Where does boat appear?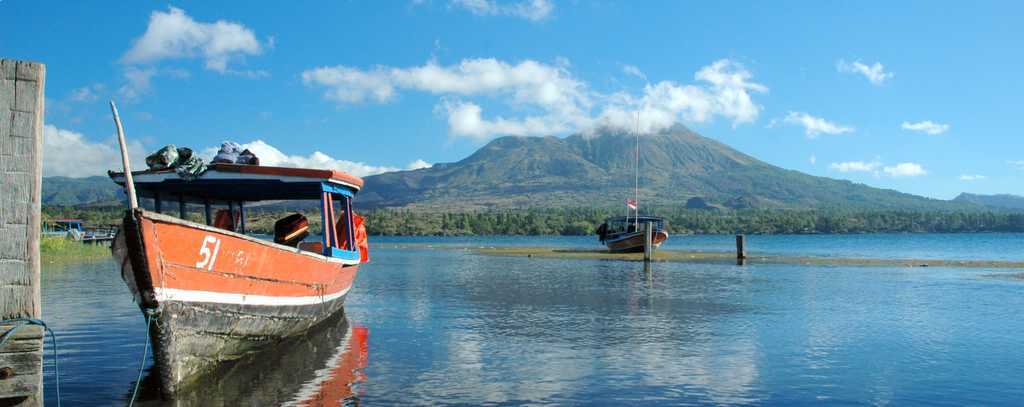
Appears at box(99, 130, 370, 324).
